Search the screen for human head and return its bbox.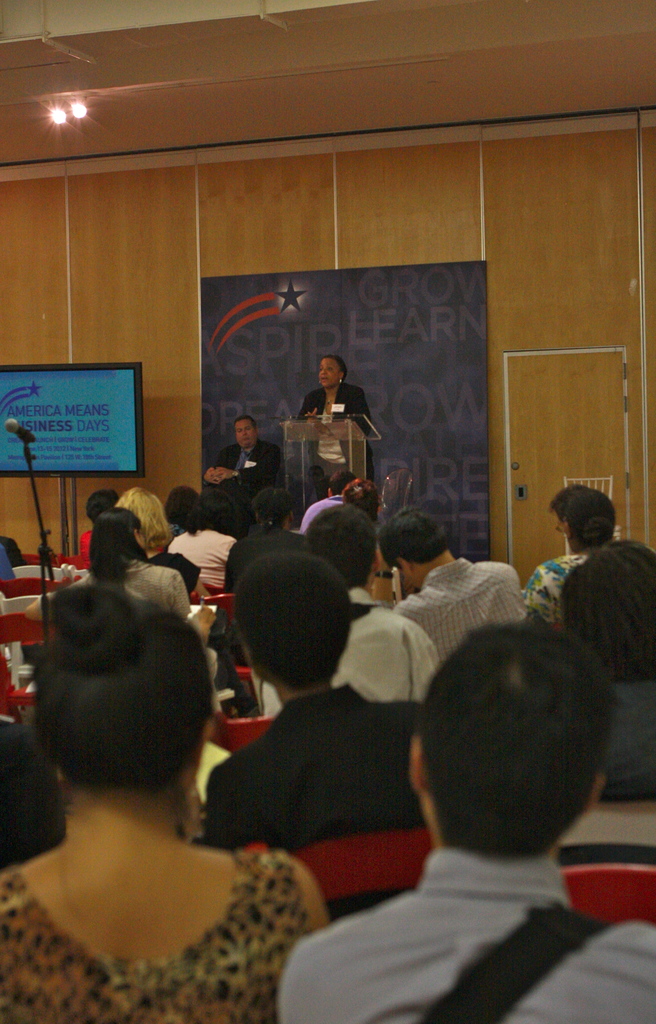
Found: crop(380, 510, 450, 593).
